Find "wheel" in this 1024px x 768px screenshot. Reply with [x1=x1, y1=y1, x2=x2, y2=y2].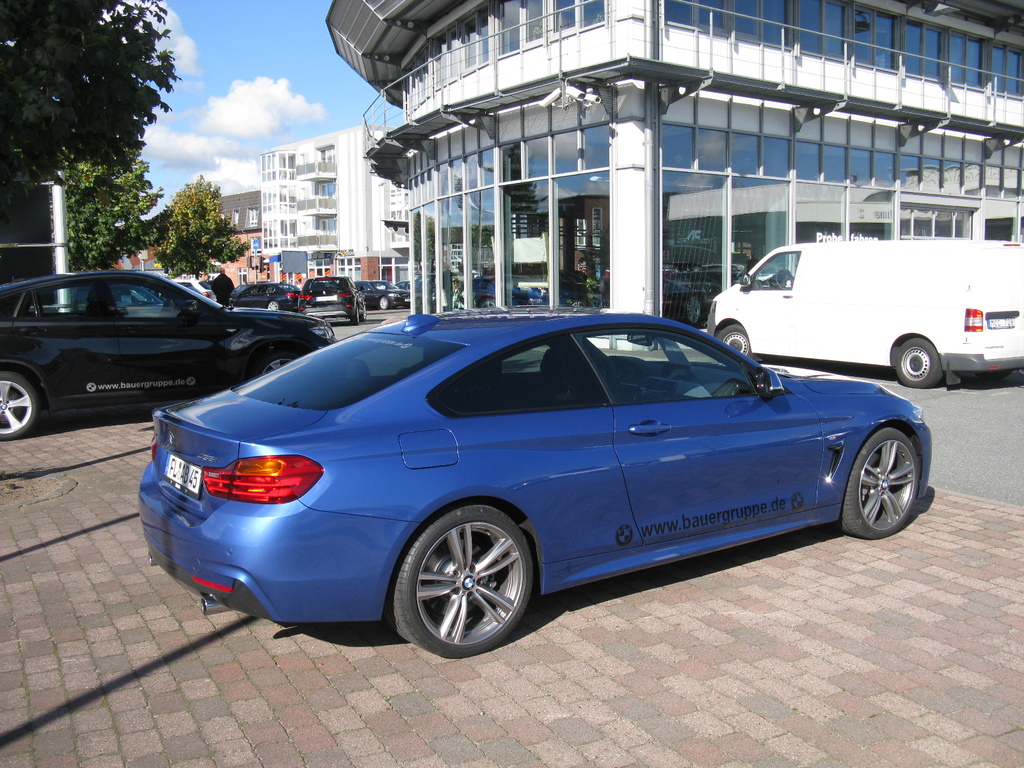
[x1=704, y1=319, x2=758, y2=358].
